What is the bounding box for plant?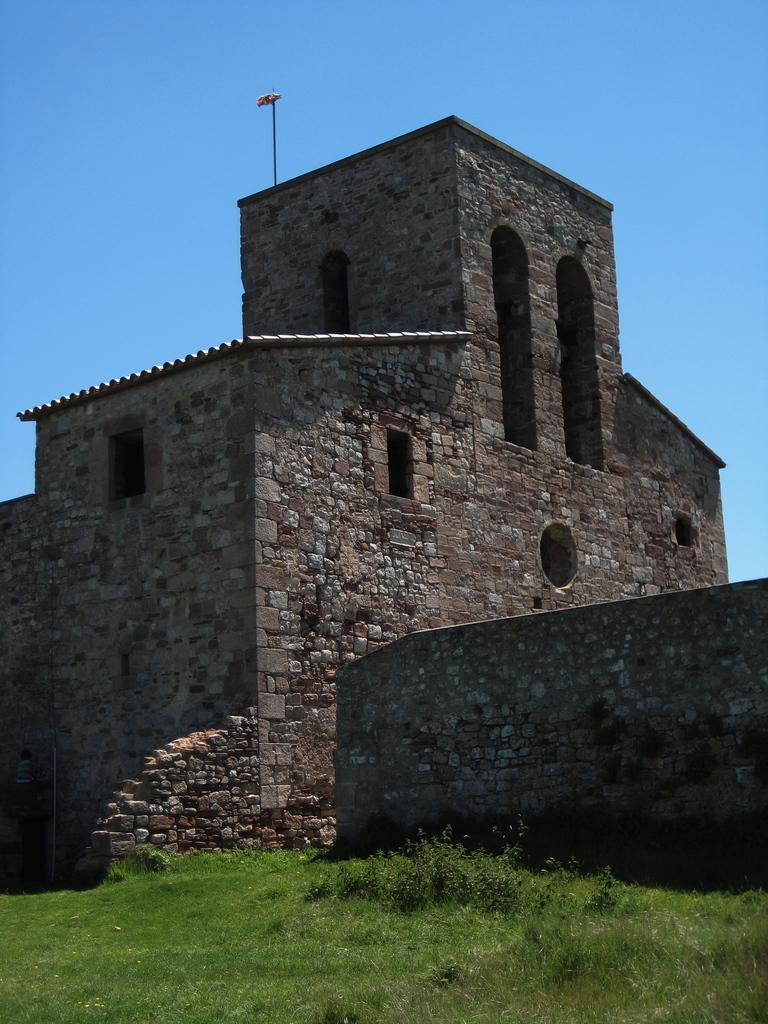
<region>0, 827, 767, 1023</region>.
